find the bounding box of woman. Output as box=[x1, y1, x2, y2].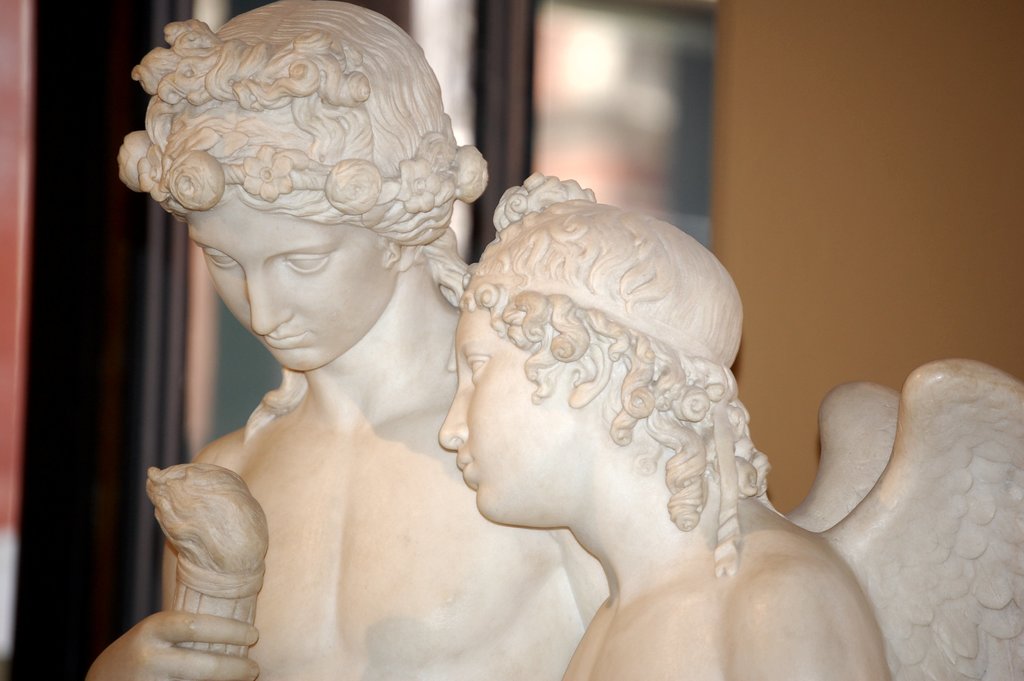
box=[127, 0, 631, 666].
